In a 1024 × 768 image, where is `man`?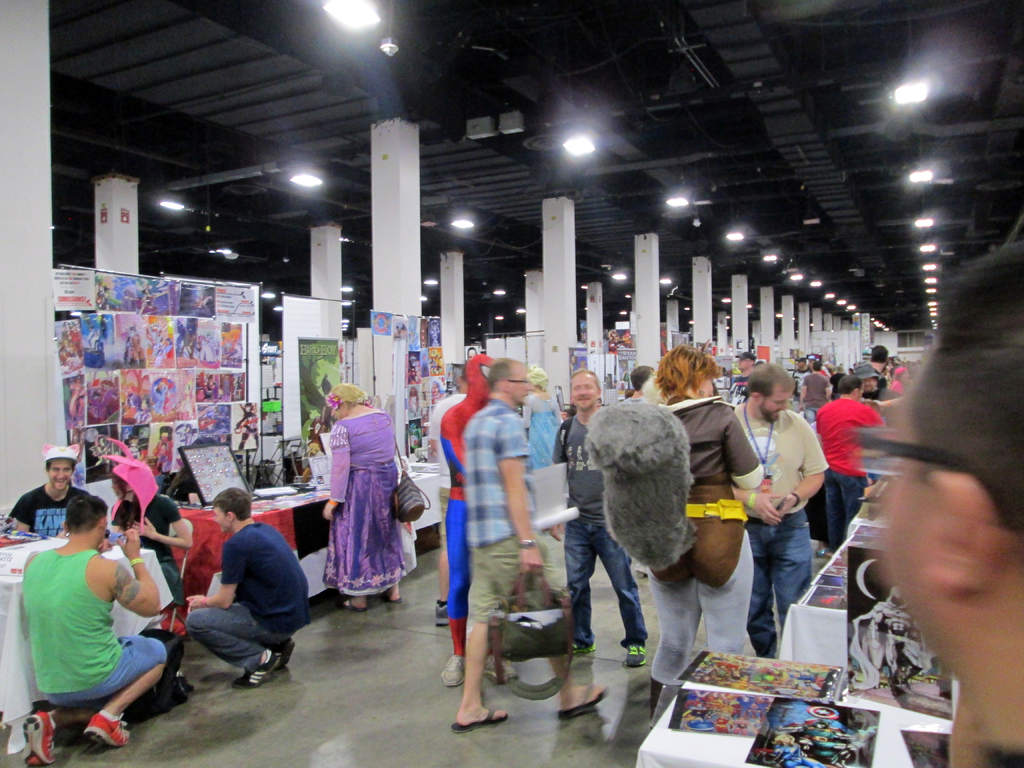
x1=10 y1=445 x2=91 y2=538.
